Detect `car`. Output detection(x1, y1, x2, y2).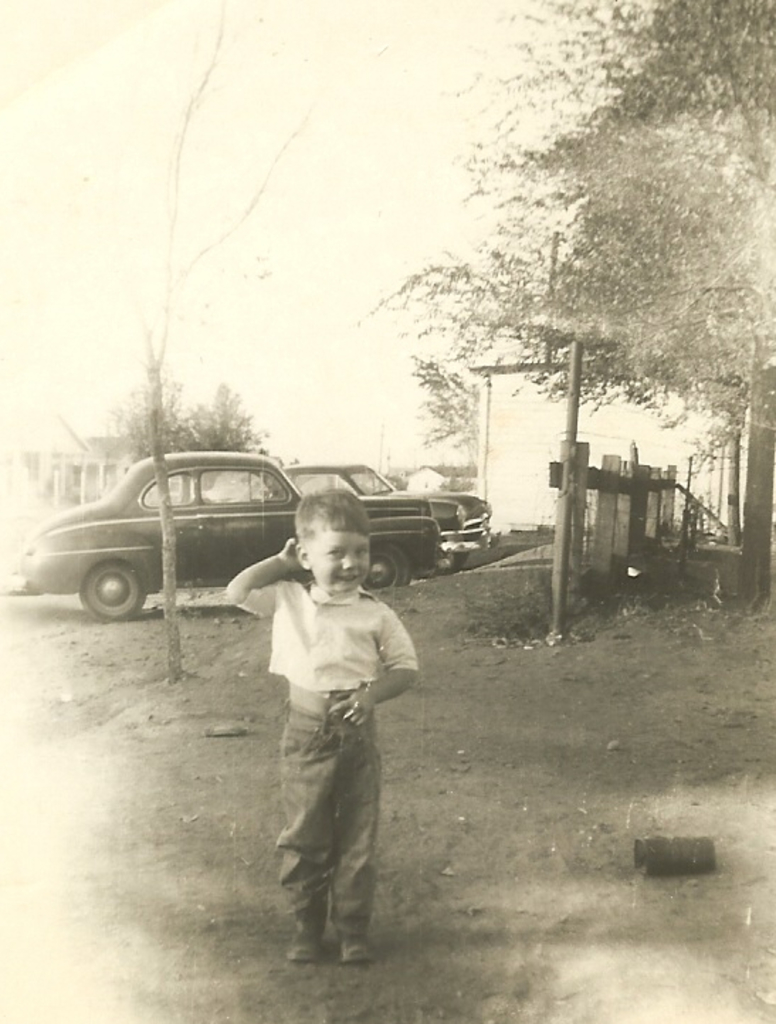
detection(285, 465, 495, 570).
